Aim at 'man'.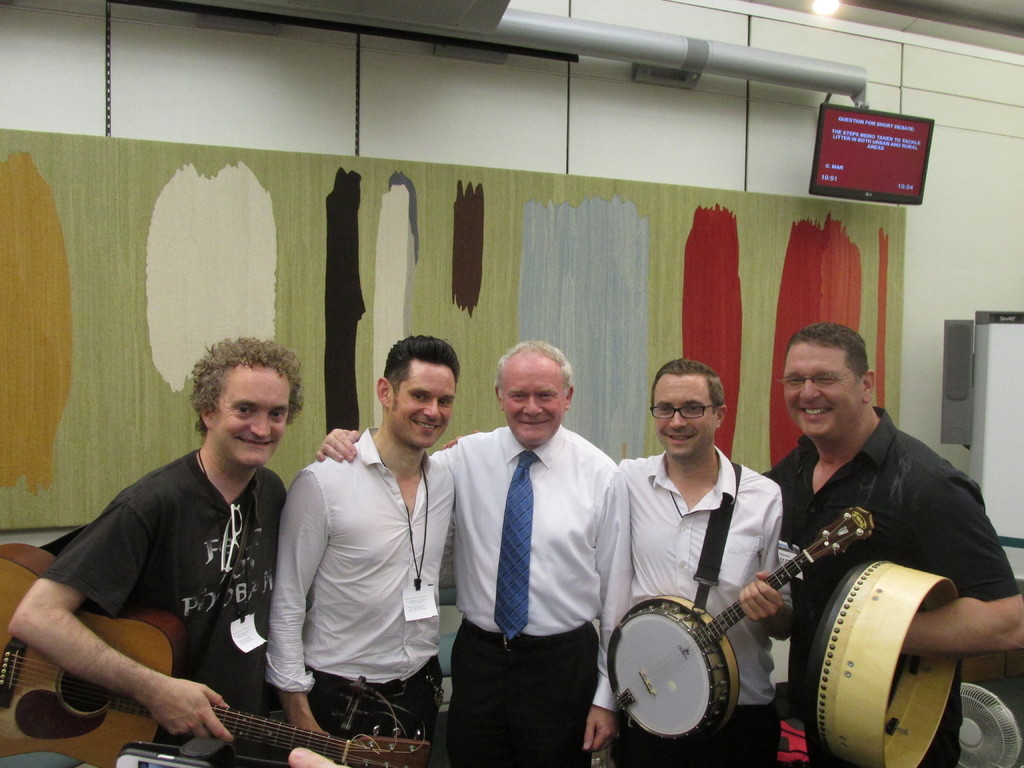
Aimed at pyautogui.locateOnScreen(611, 358, 794, 767).
